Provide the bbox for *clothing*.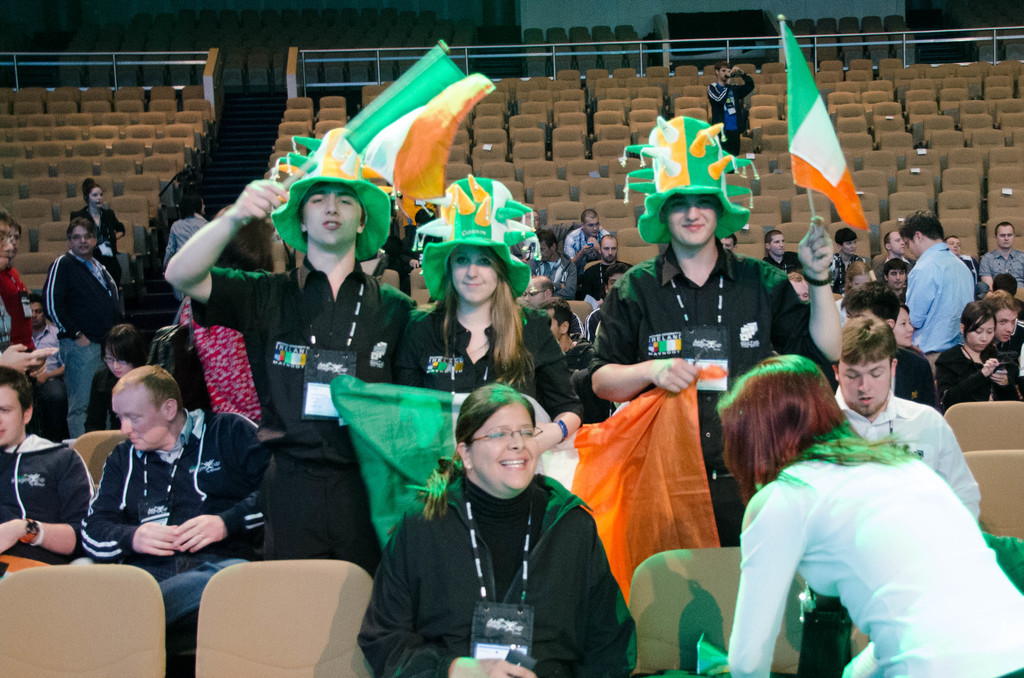
<box>589,238,835,544</box>.
